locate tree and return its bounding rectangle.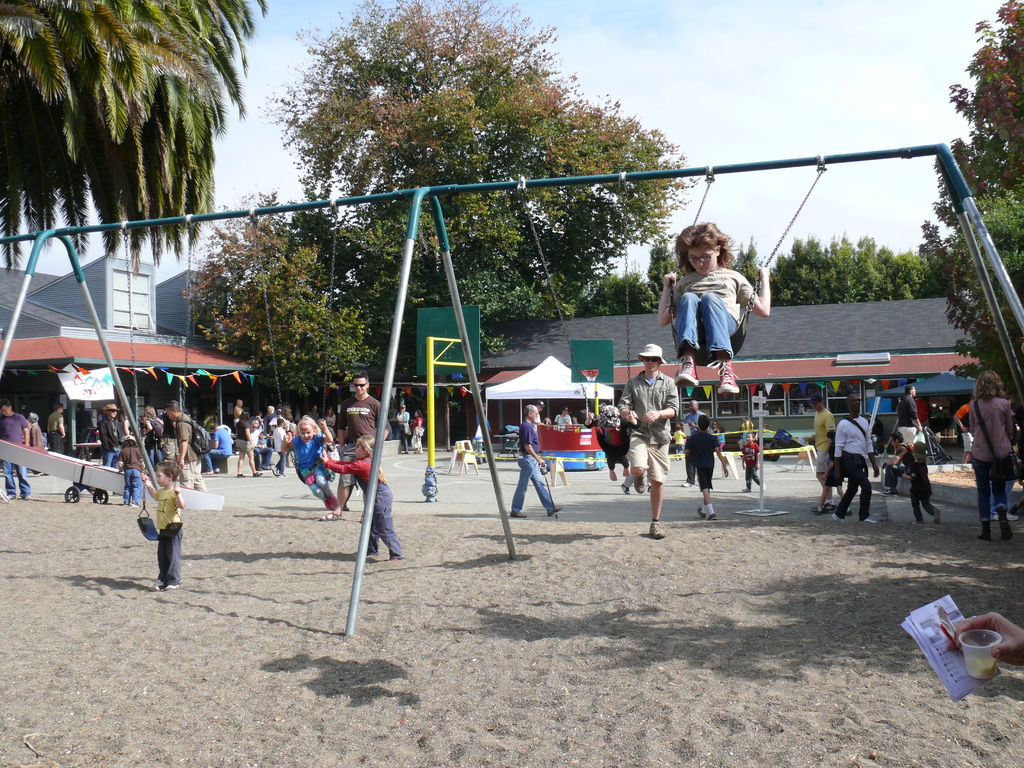
l=0, t=0, r=271, b=274.
